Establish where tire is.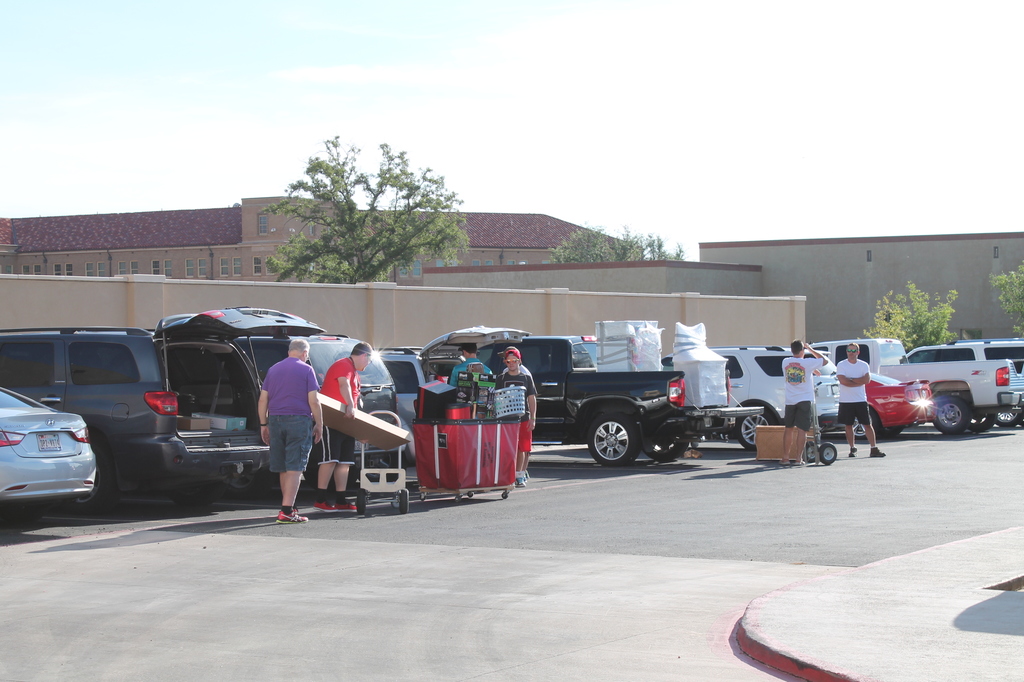
Established at {"x1": 396, "y1": 483, "x2": 410, "y2": 516}.
